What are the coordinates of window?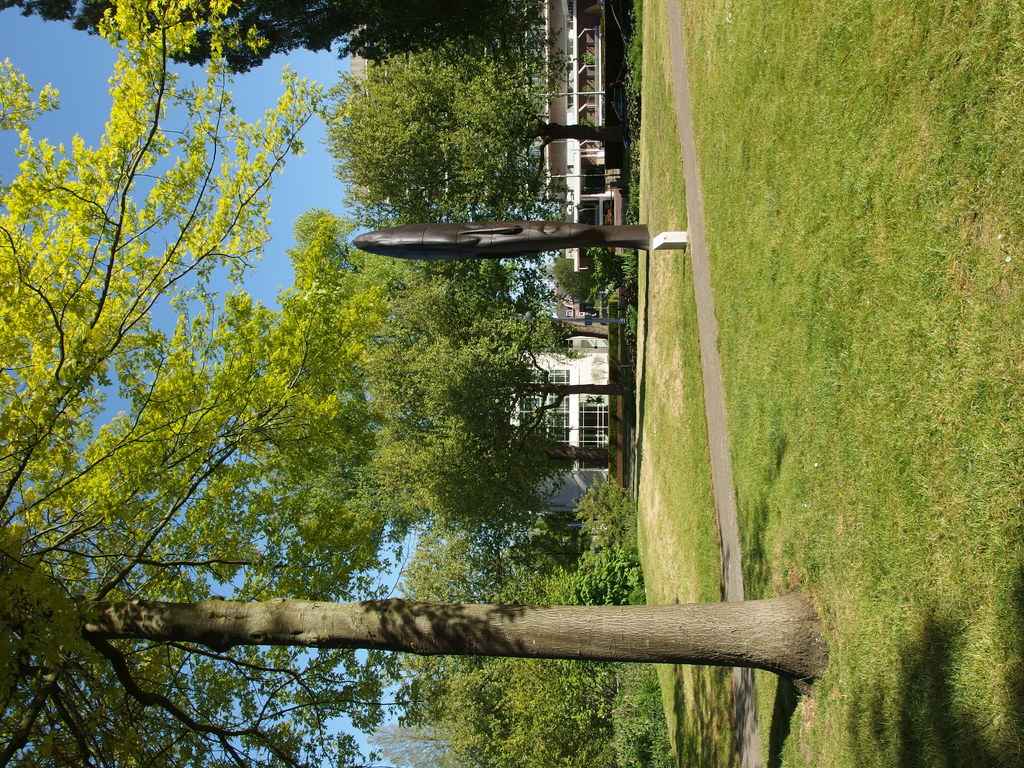
[573,400,611,450].
